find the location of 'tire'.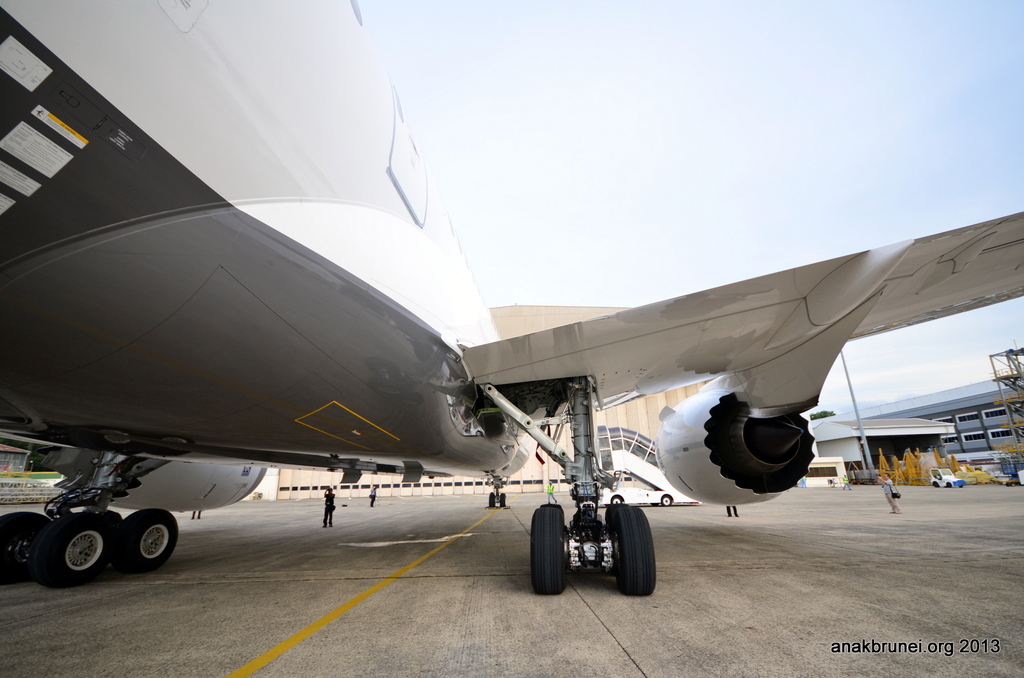
Location: x1=490, y1=492, x2=496, y2=507.
